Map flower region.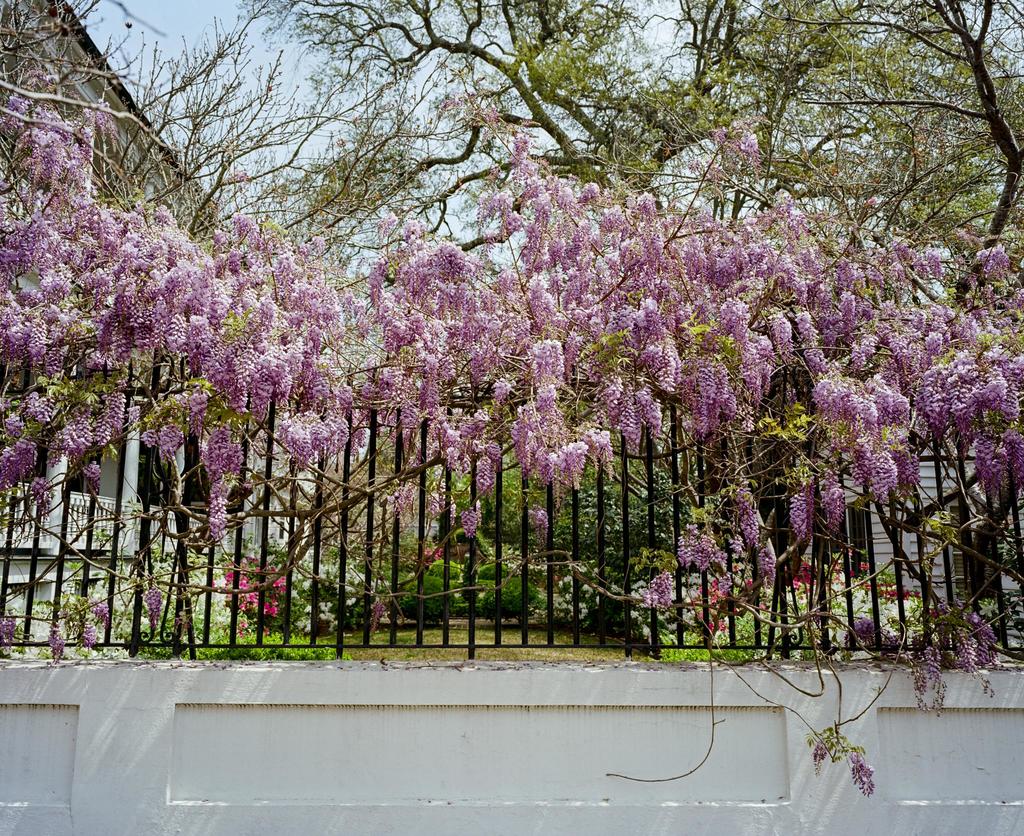
Mapped to rect(852, 755, 878, 799).
